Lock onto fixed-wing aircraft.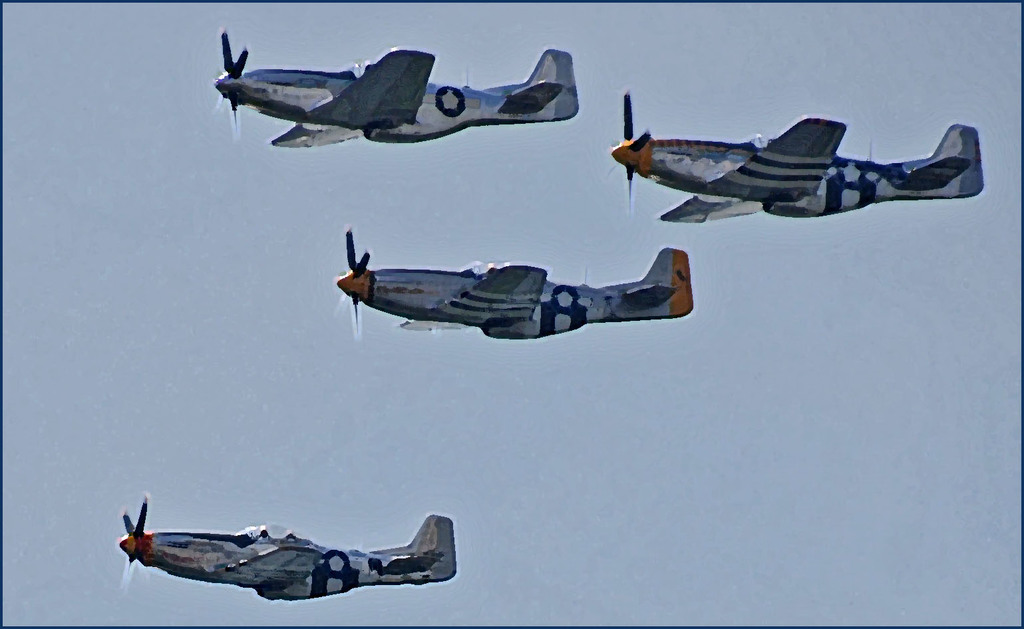
Locked: <box>339,229,696,339</box>.
